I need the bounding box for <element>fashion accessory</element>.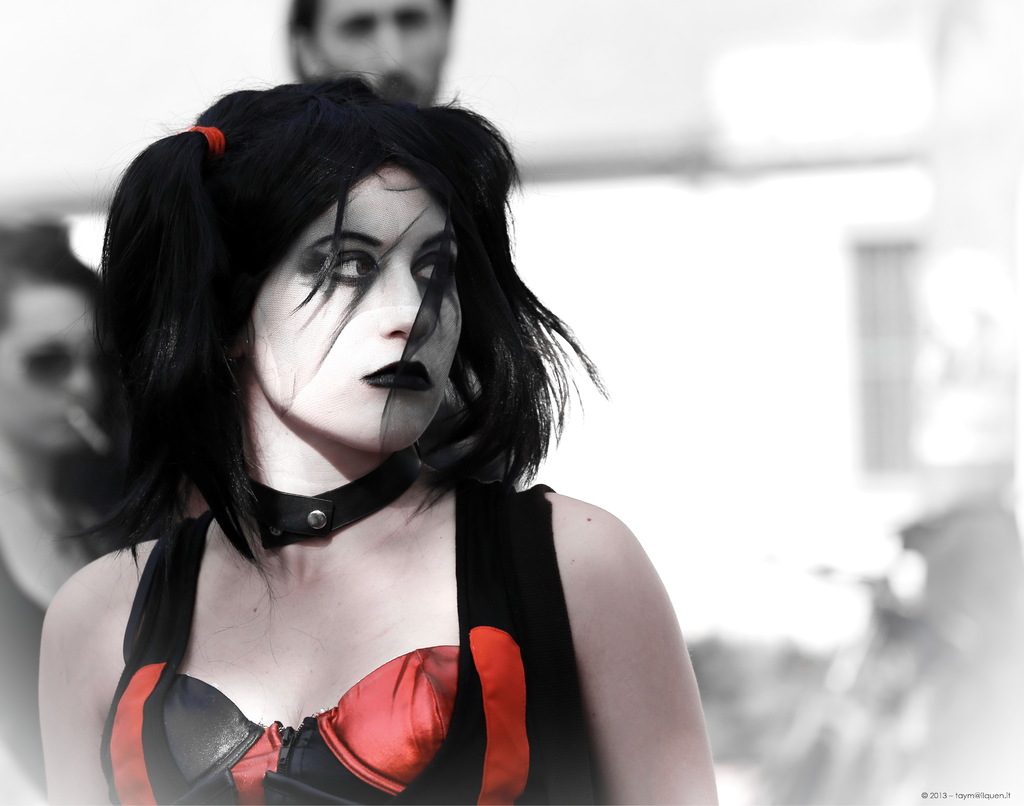
Here it is: detection(180, 120, 227, 154).
